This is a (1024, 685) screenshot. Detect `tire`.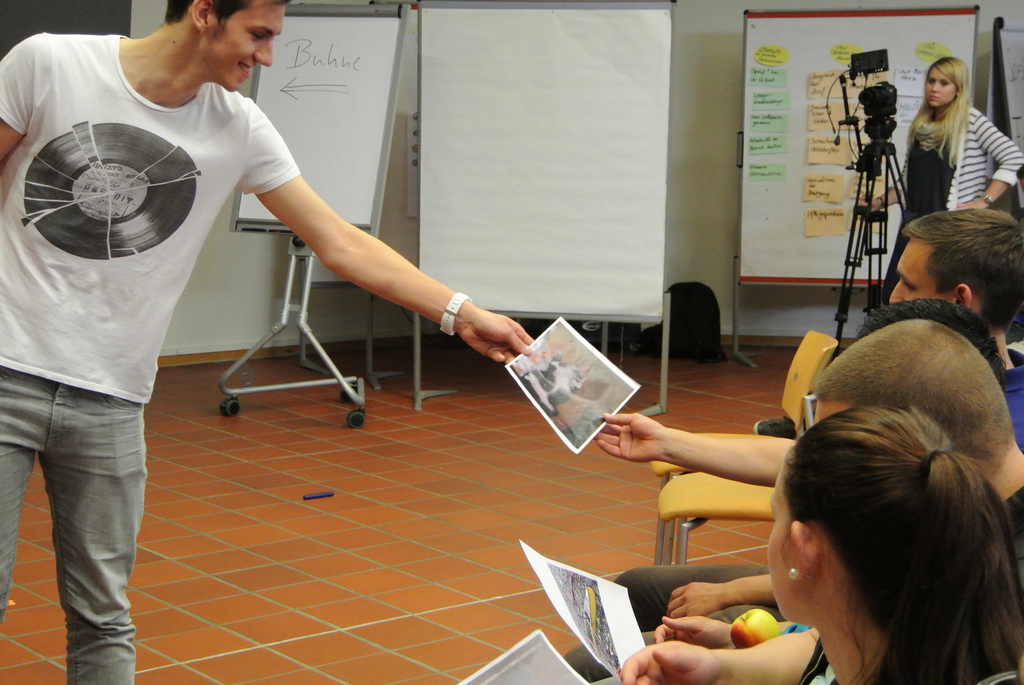
detection(343, 413, 367, 430).
